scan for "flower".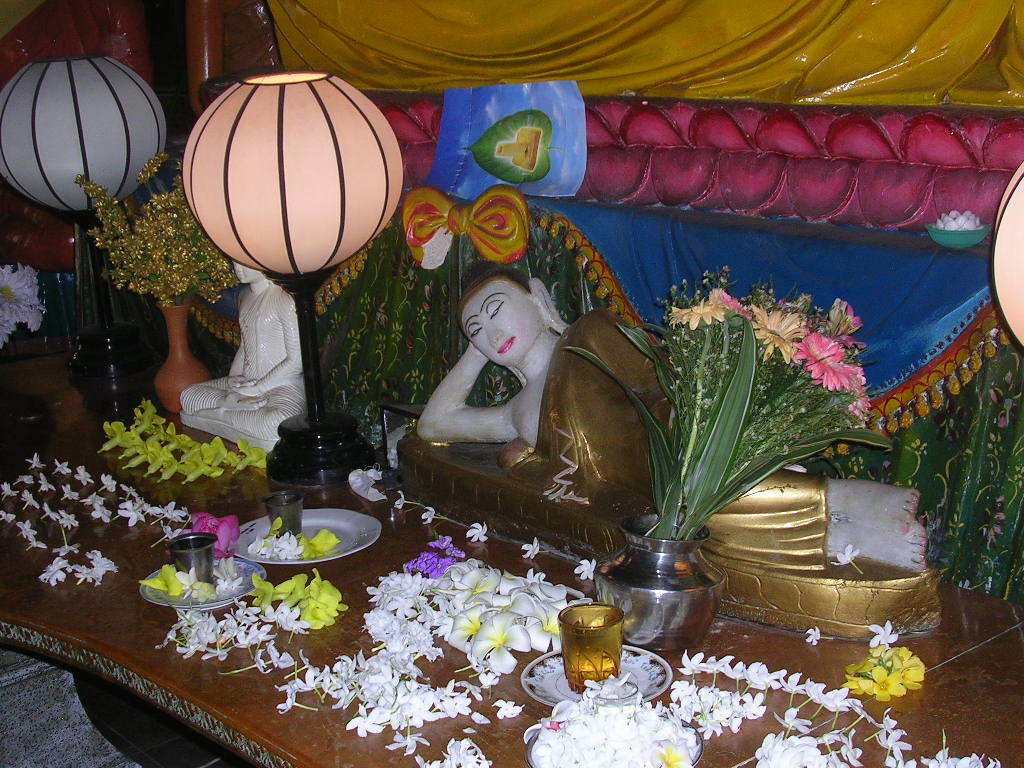
Scan result: Rect(521, 537, 541, 559).
